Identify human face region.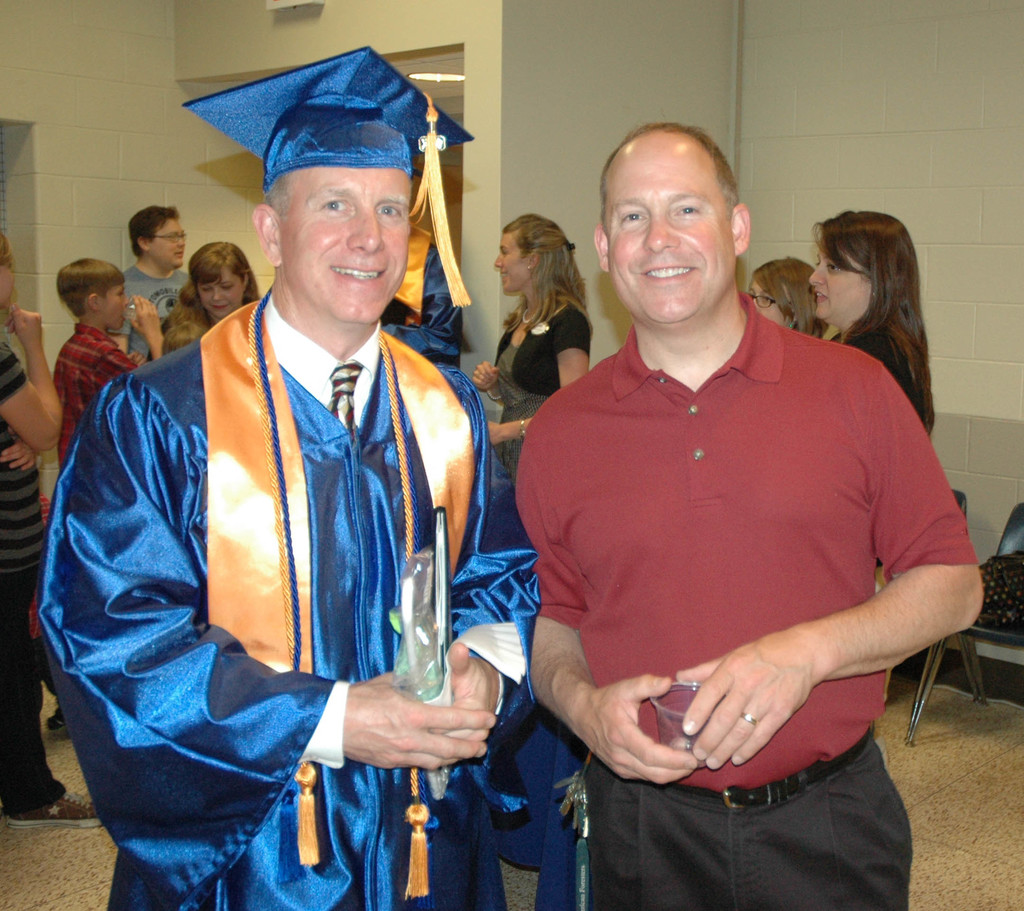
Region: box(610, 132, 733, 319).
